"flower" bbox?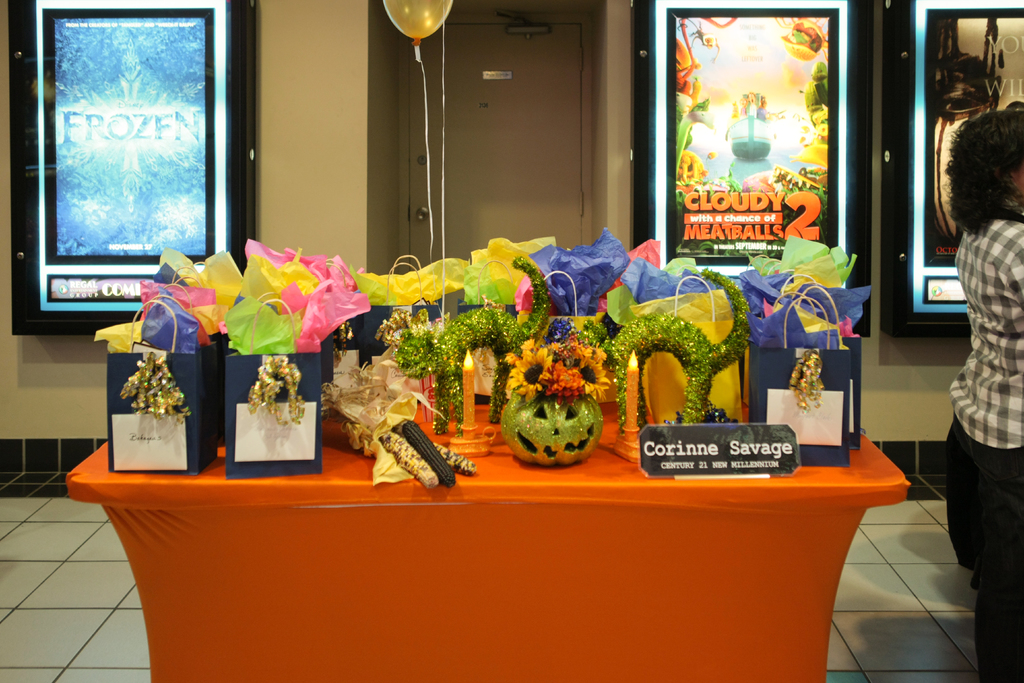
{"x1": 506, "y1": 348, "x2": 552, "y2": 400}
